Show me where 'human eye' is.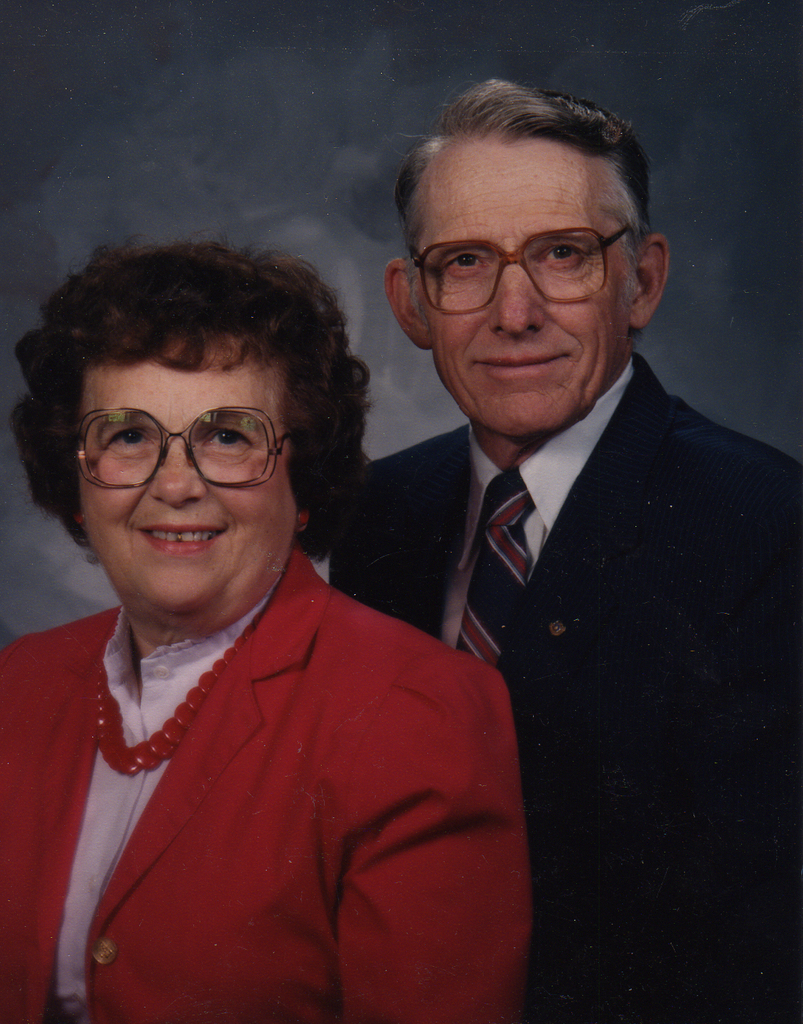
'human eye' is at (536, 237, 587, 272).
